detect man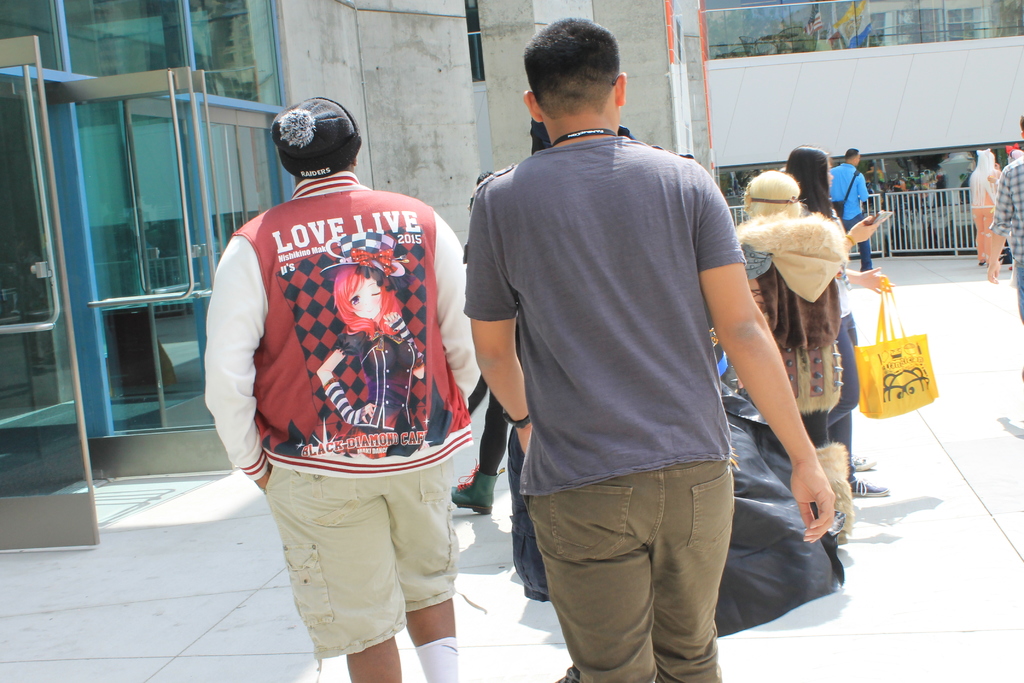
bbox=(463, 16, 826, 682)
